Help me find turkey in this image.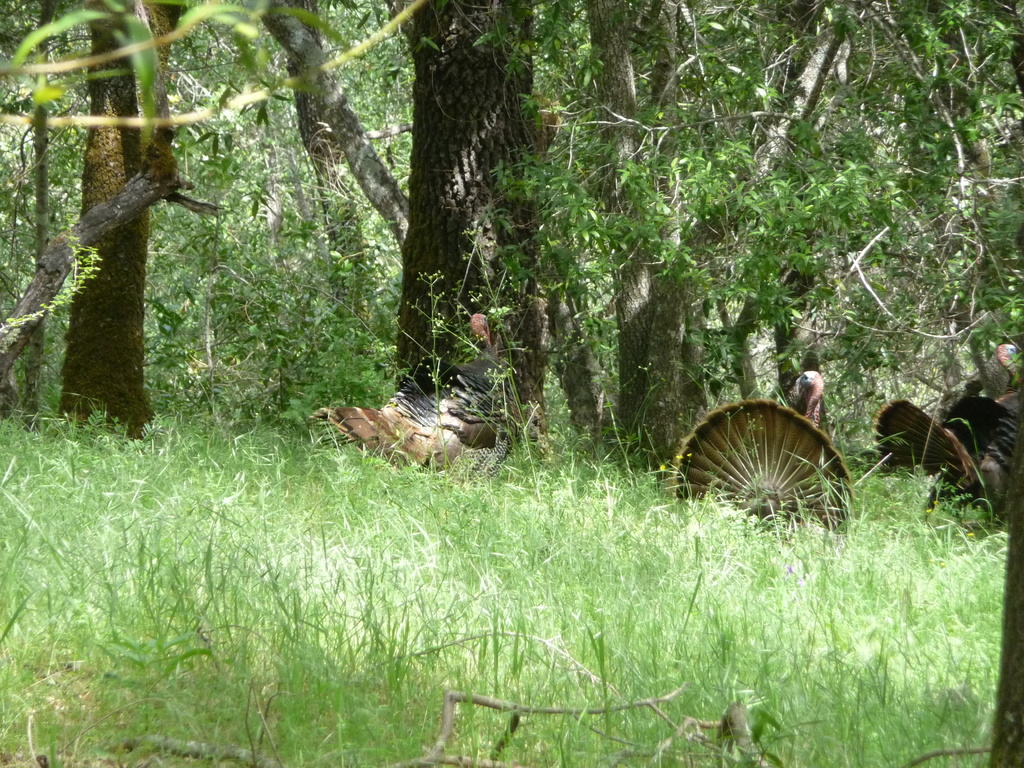
Found it: select_region(668, 372, 856, 538).
